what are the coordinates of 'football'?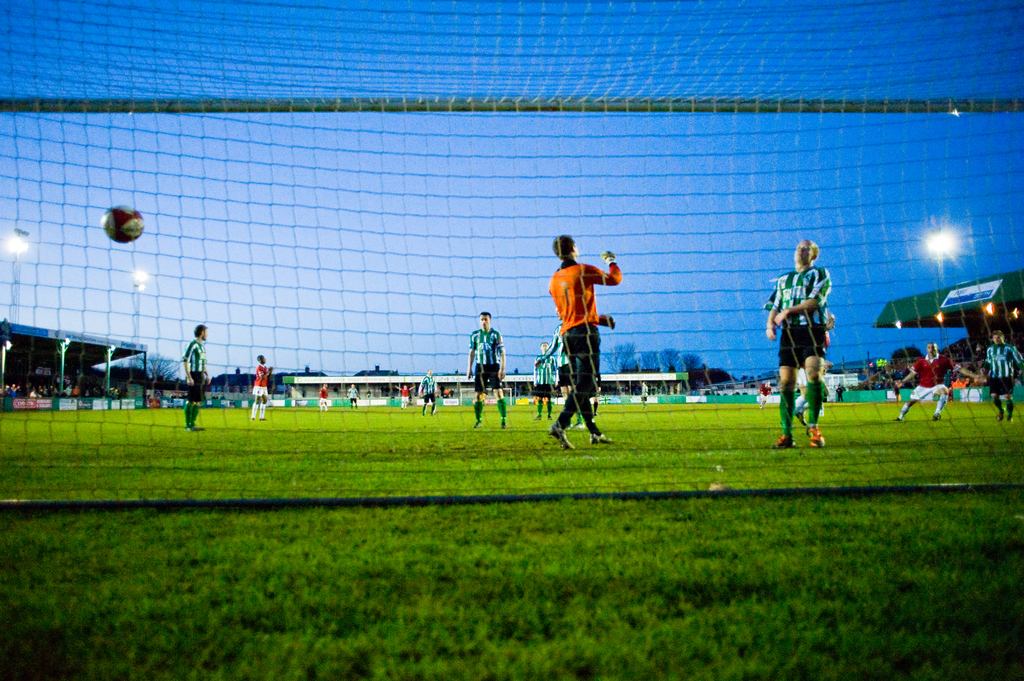
93/205/143/244.
